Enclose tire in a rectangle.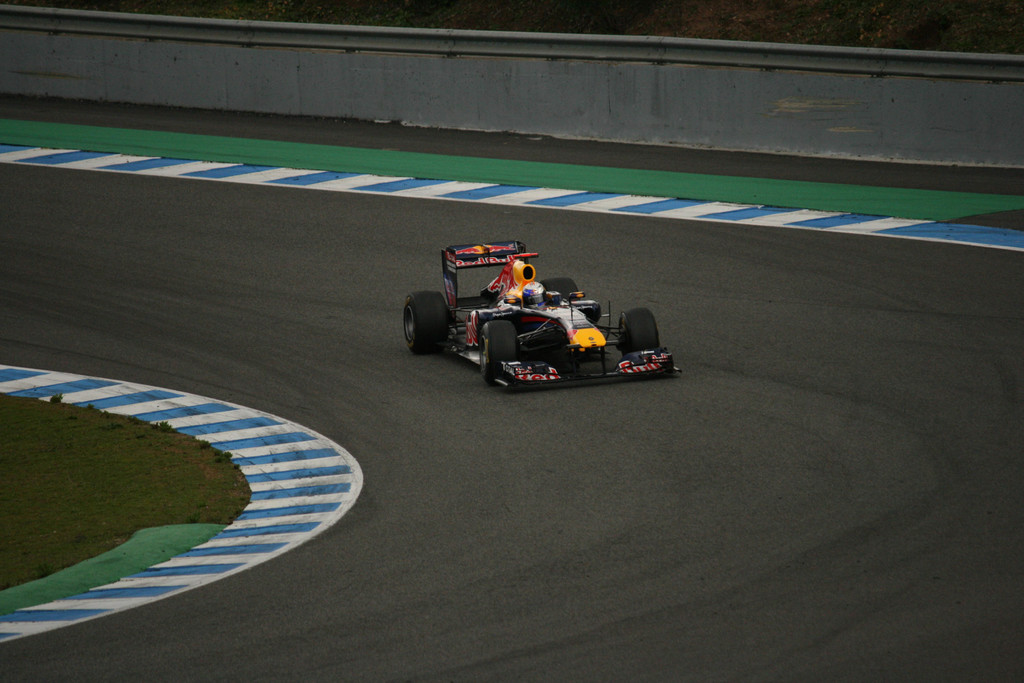
left=620, top=311, right=663, bottom=358.
